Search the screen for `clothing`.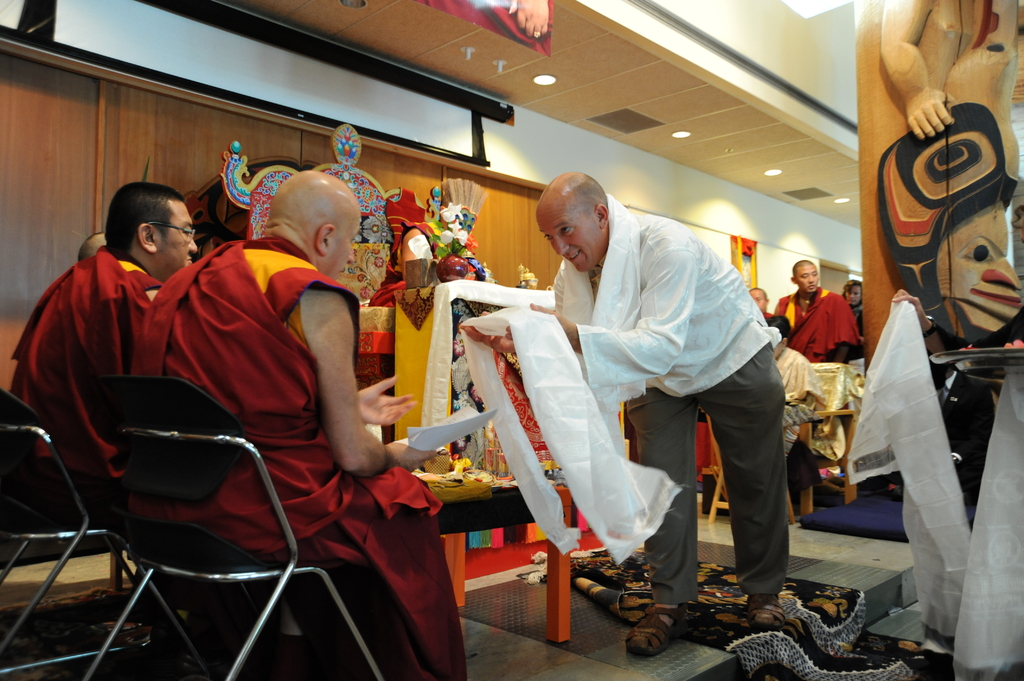
Found at 775,345,817,458.
